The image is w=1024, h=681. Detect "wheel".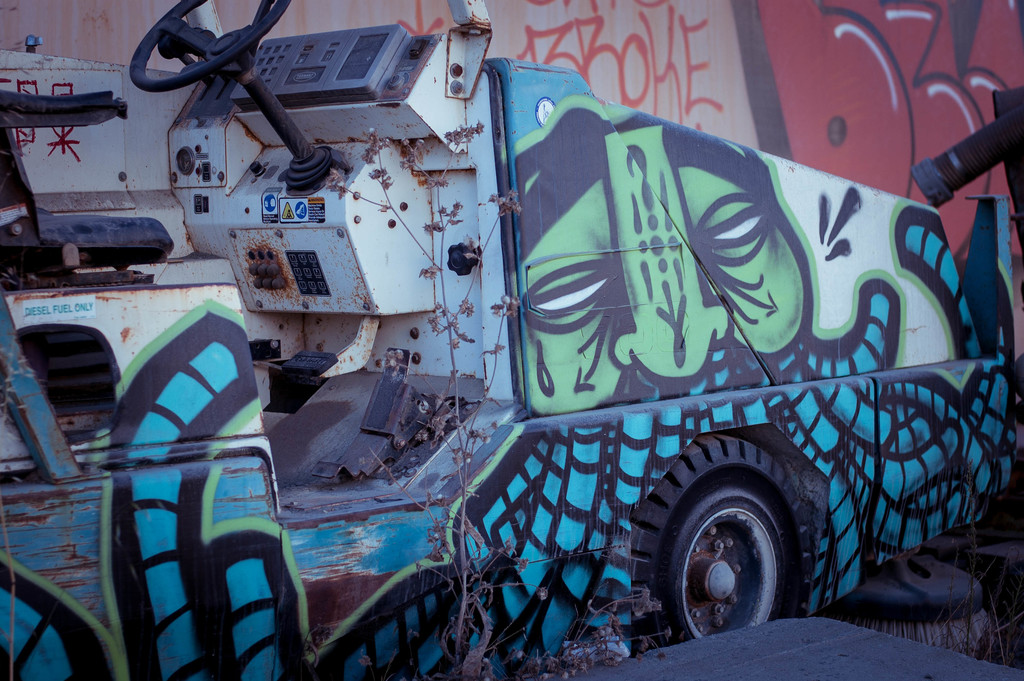
Detection: pyautogui.locateOnScreen(657, 448, 811, 645).
